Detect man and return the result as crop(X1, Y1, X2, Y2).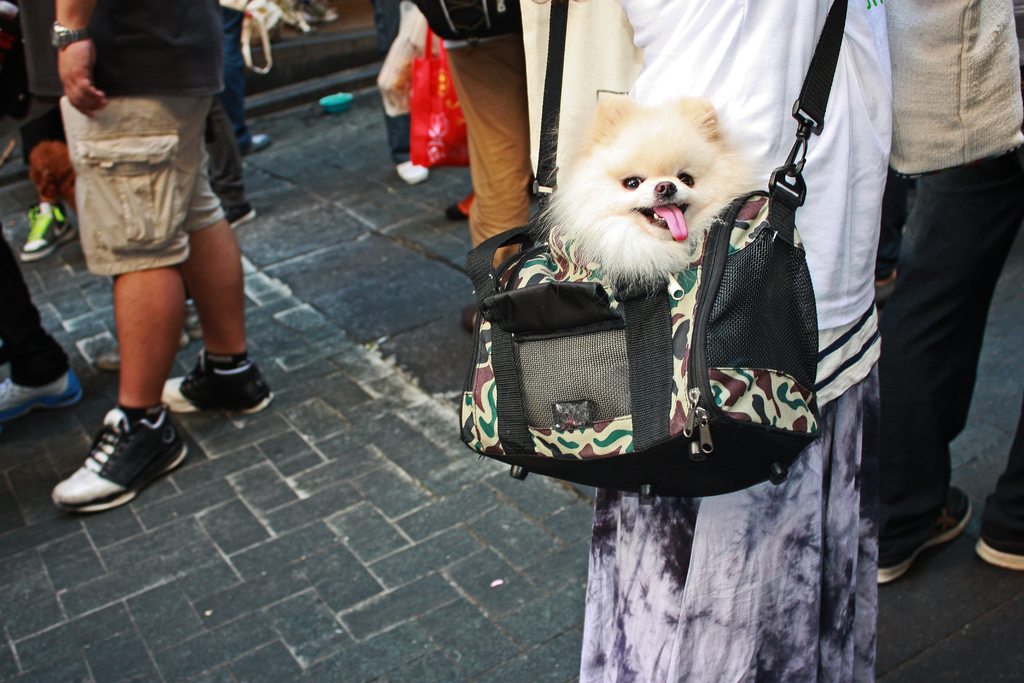
crop(17, 135, 74, 265).
